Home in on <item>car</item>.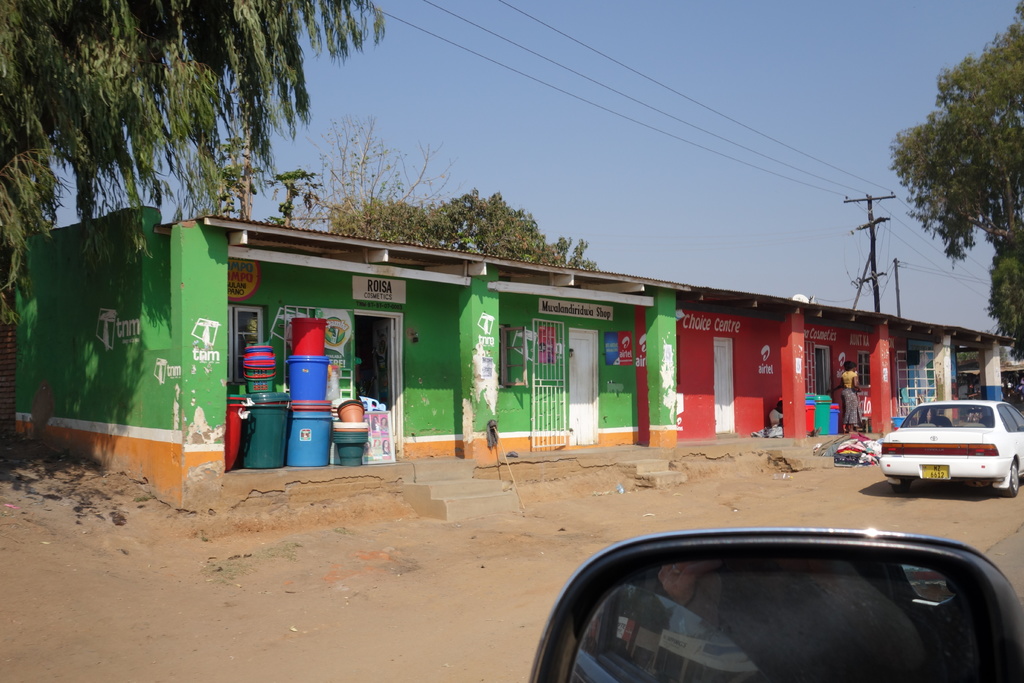
Homed in at (874,405,1014,498).
